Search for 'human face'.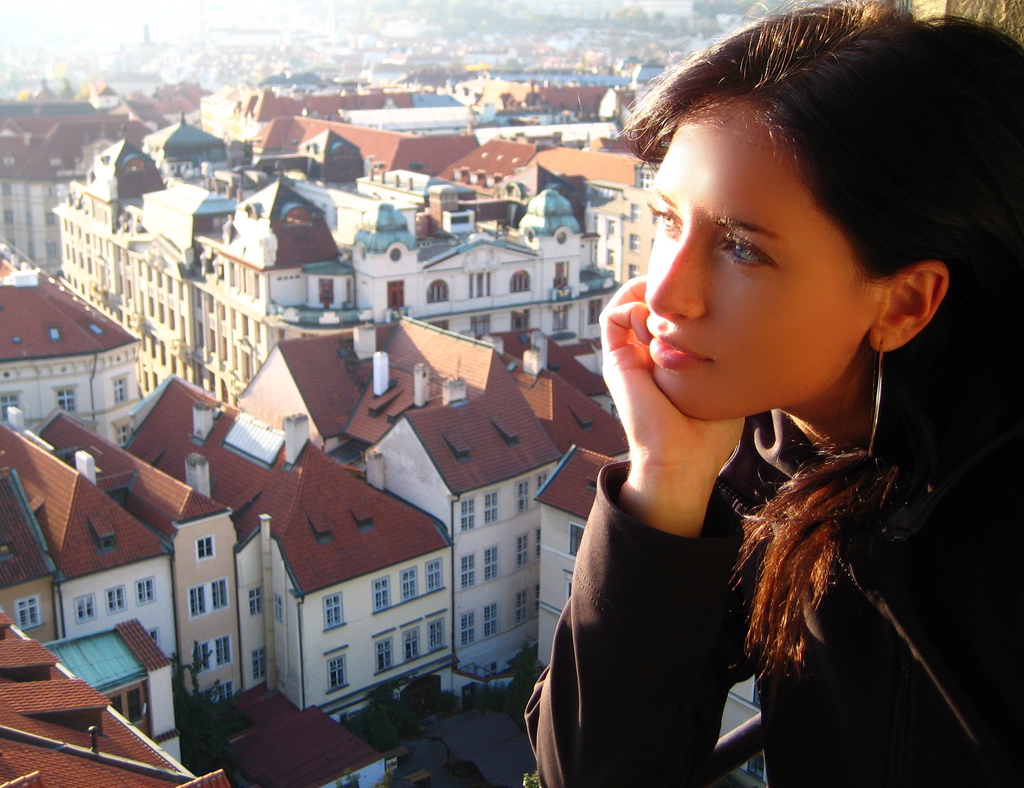
Found at {"left": 642, "top": 117, "right": 861, "bottom": 415}.
